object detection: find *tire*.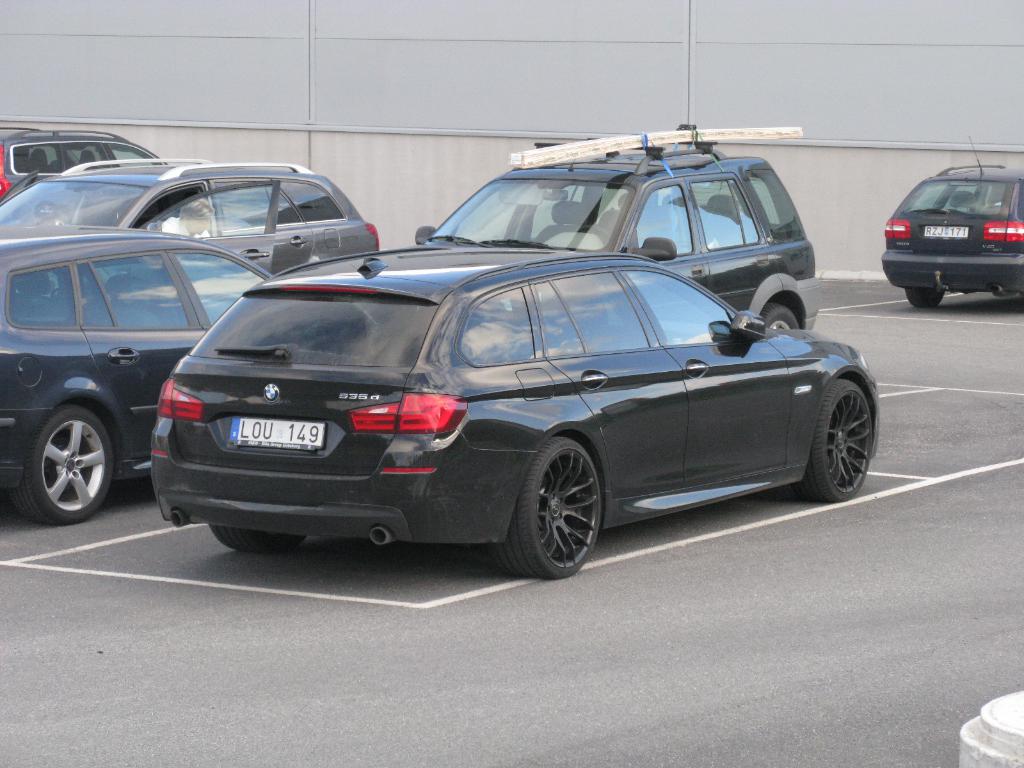
<box>11,404,114,524</box>.
